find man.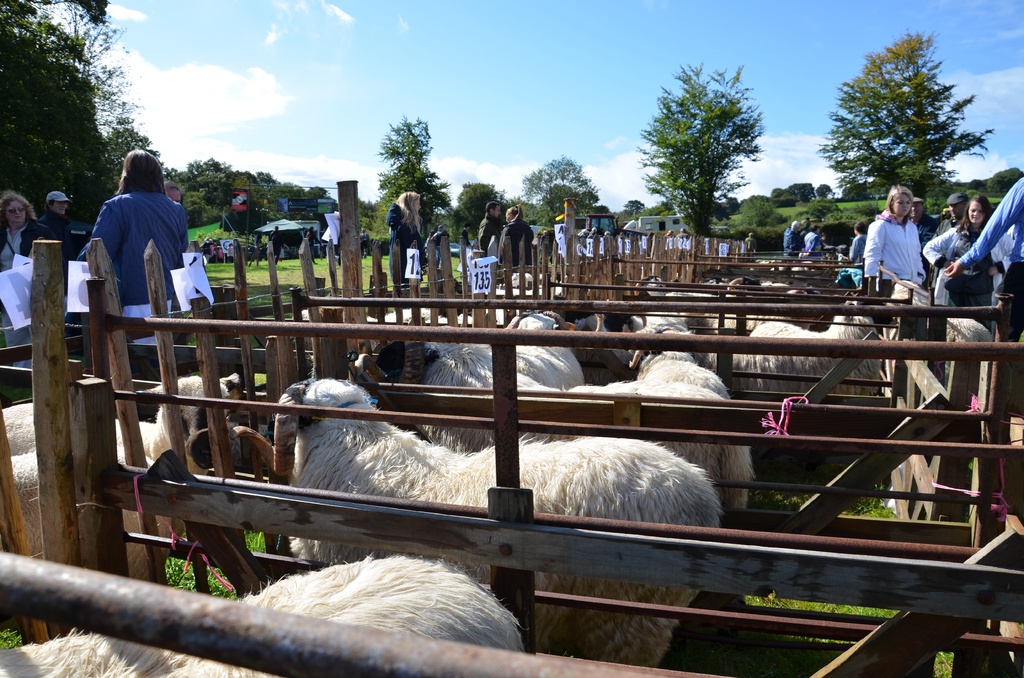
907/198/937/241.
